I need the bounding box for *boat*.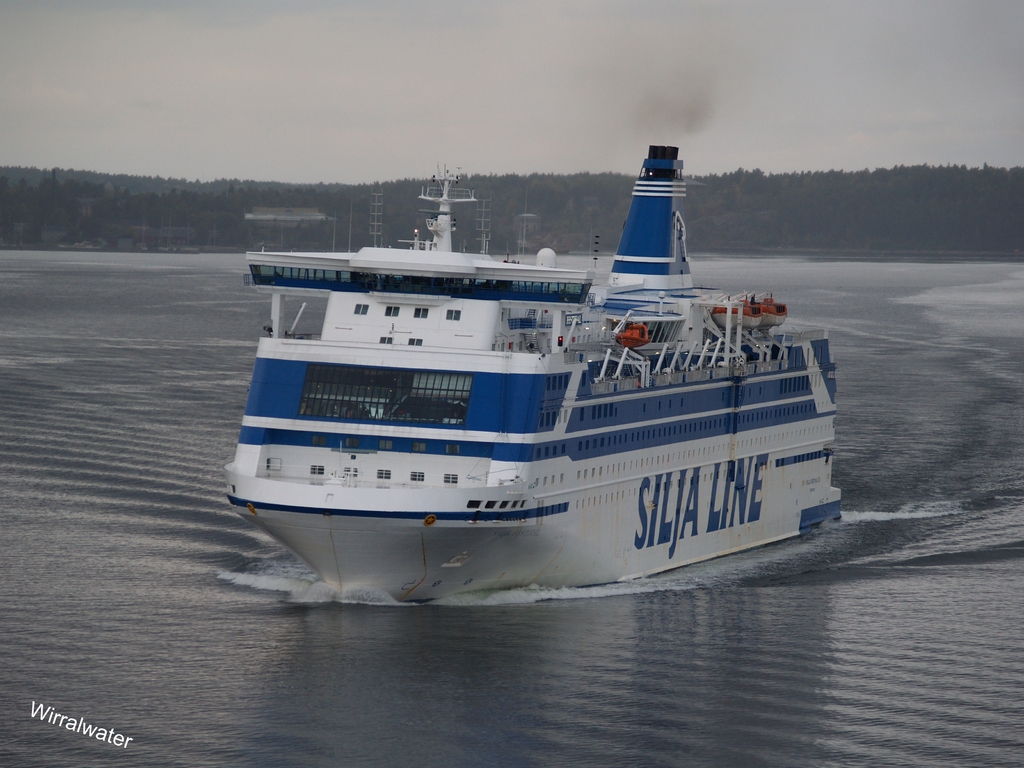
Here it is: pyautogui.locateOnScreen(224, 128, 827, 602).
